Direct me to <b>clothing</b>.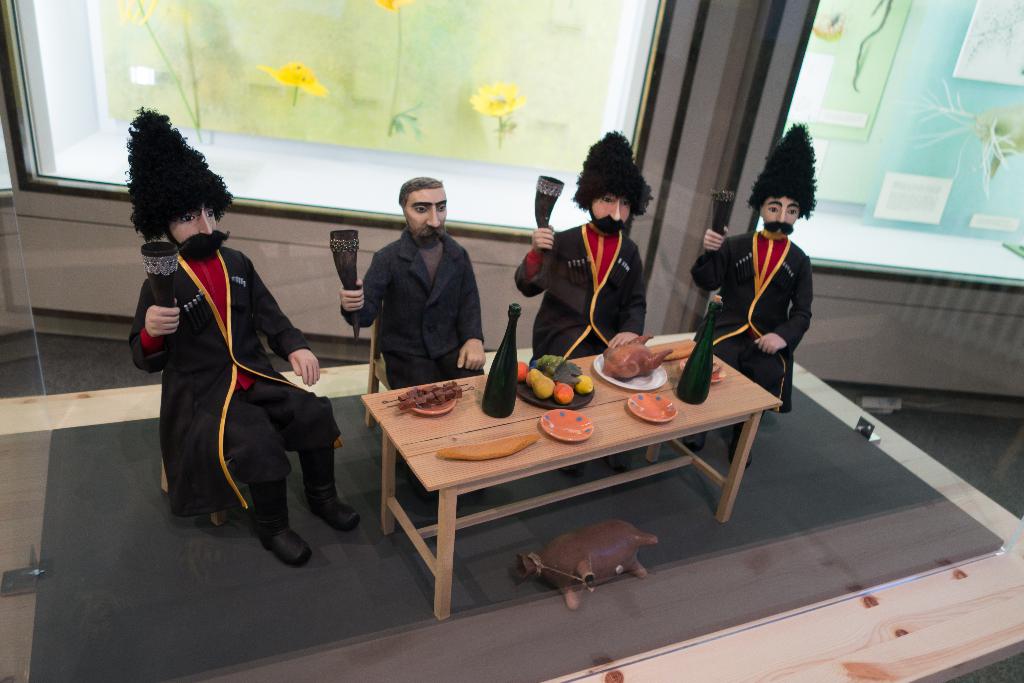
Direction: detection(362, 231, 484, 388).
